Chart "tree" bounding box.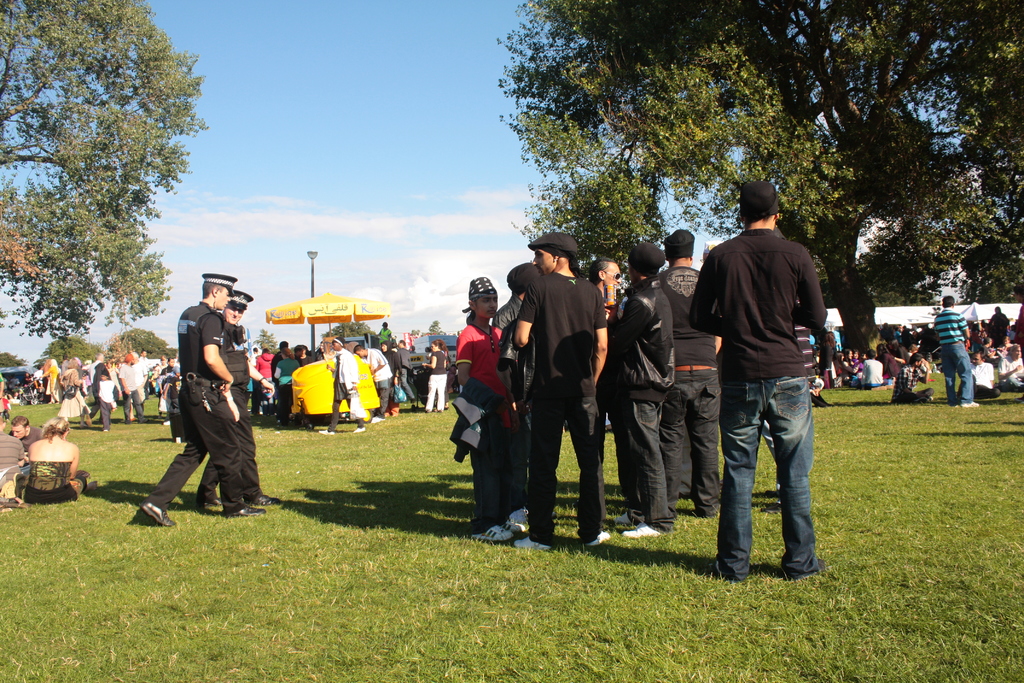
Charted: box(420, 318, 451, 339).
